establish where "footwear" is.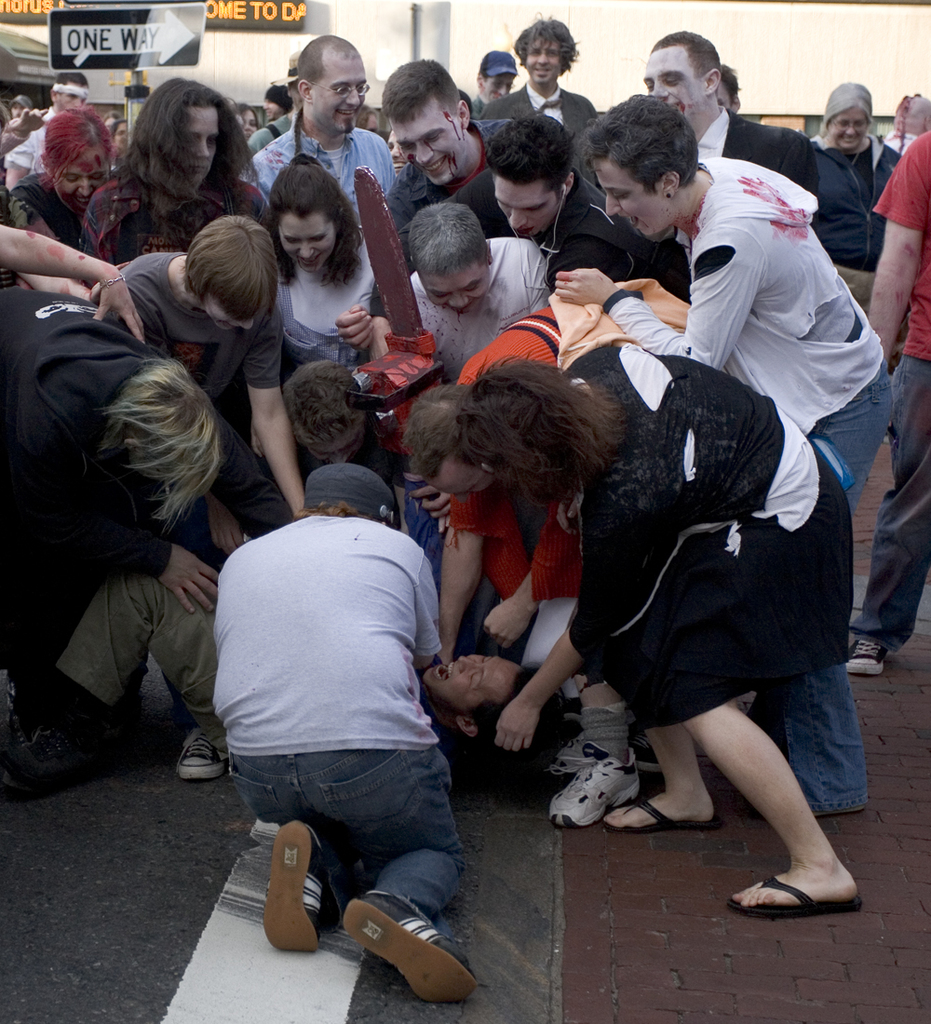
Established at pyautogui.locateOnScreen(169, 727, 239, 778).
